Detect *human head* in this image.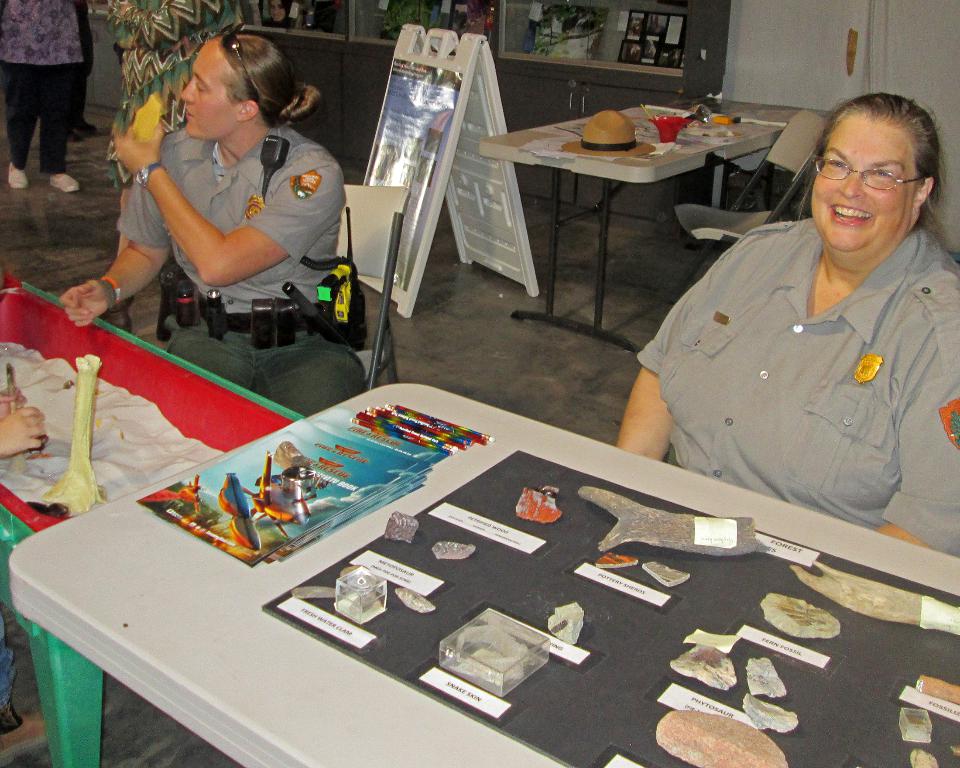
Detection: (x1=811, y1=95, x2=943, y2=265).
